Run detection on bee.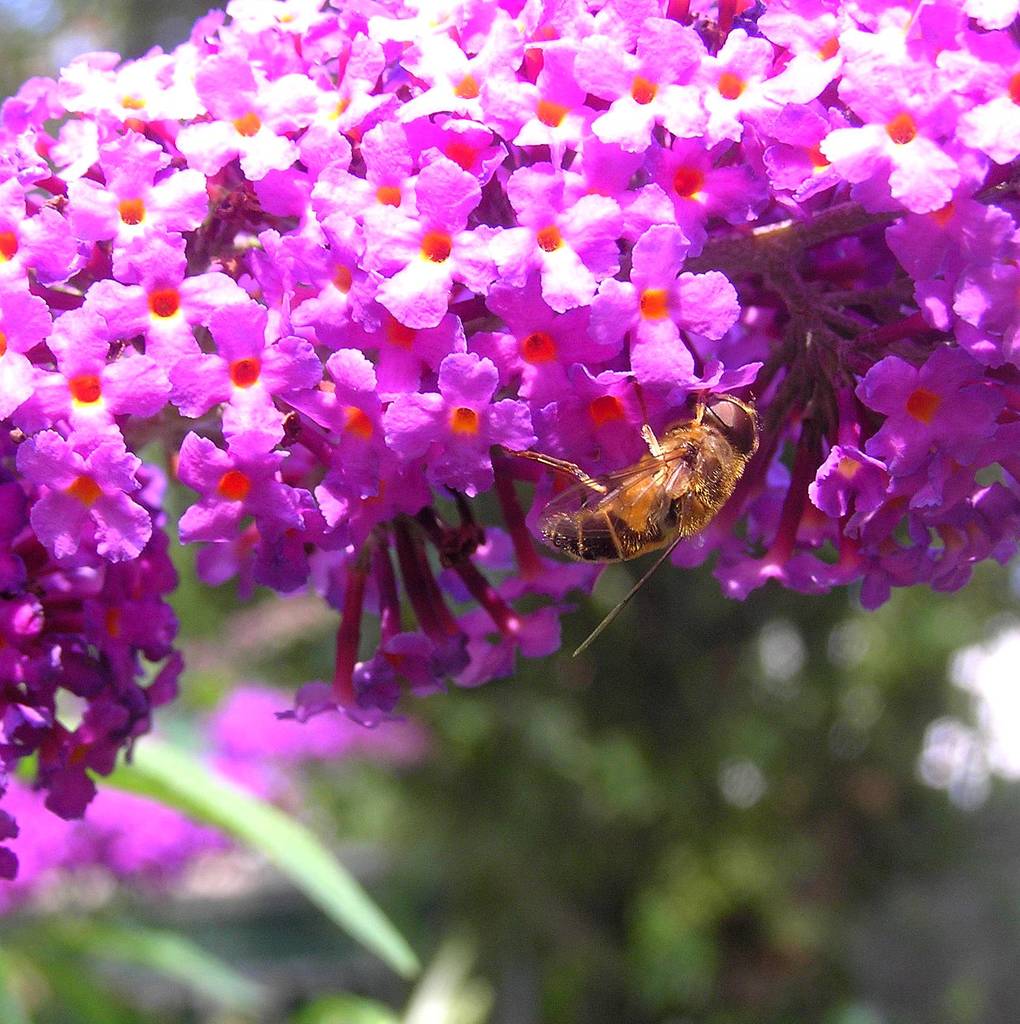
Result: l=523, t=374, r=778, b=602.
